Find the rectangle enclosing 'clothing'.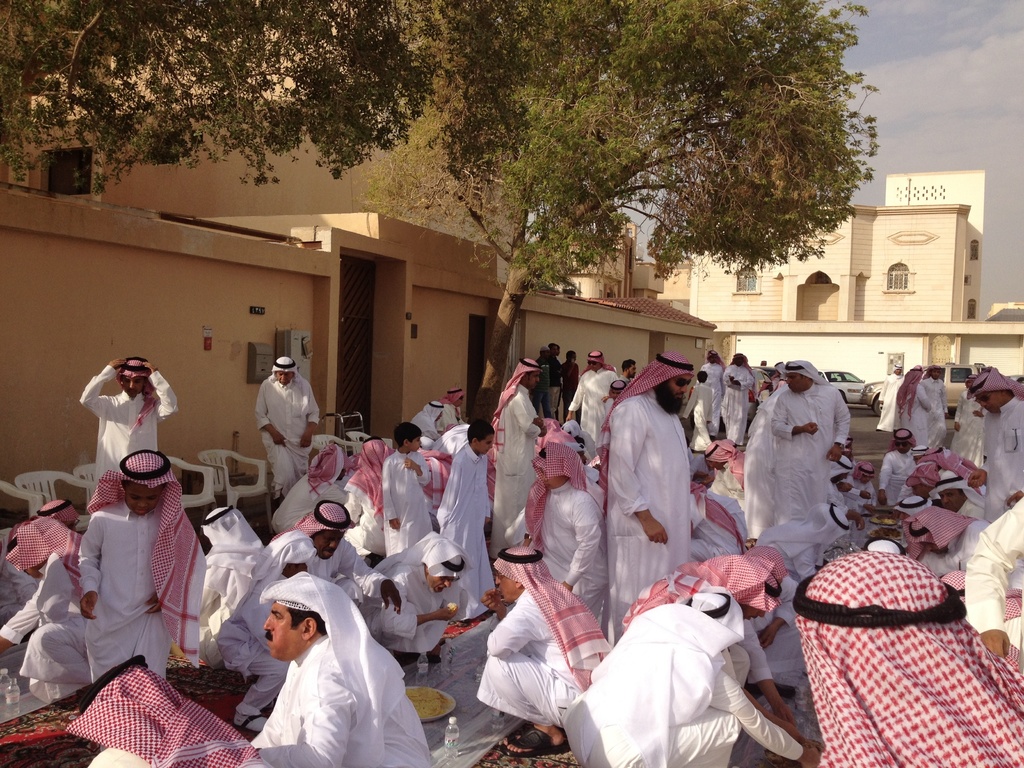
box(499, 378, 538, 541).
